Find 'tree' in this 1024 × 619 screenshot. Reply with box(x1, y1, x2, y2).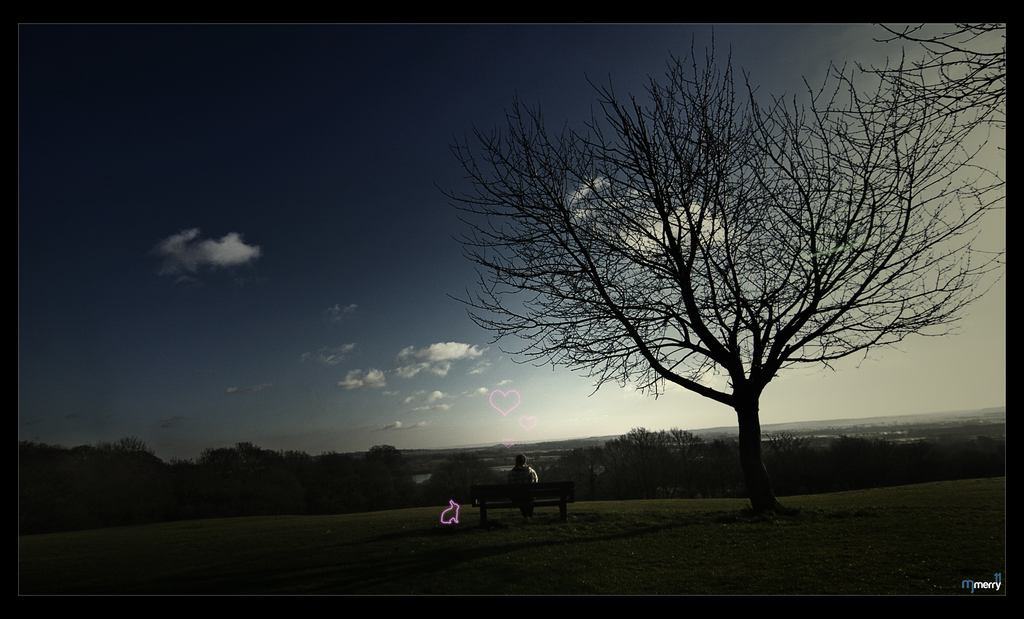
box(433, 45, 1007, 514).
